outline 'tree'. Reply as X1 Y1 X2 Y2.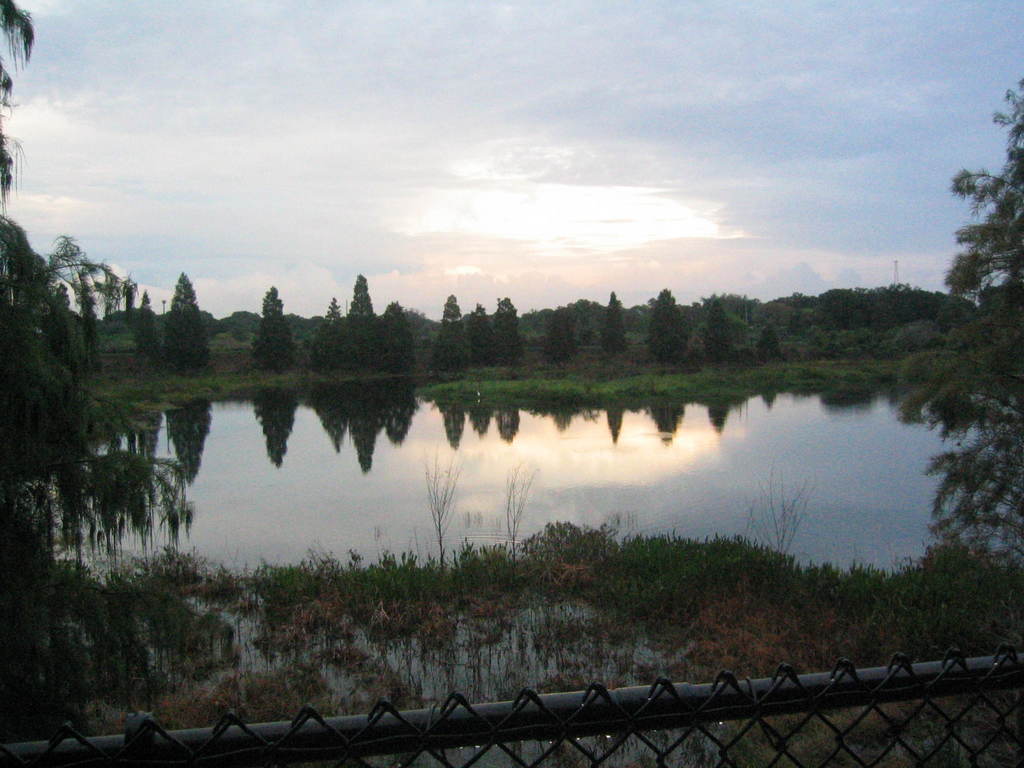
703 294 740 360.
